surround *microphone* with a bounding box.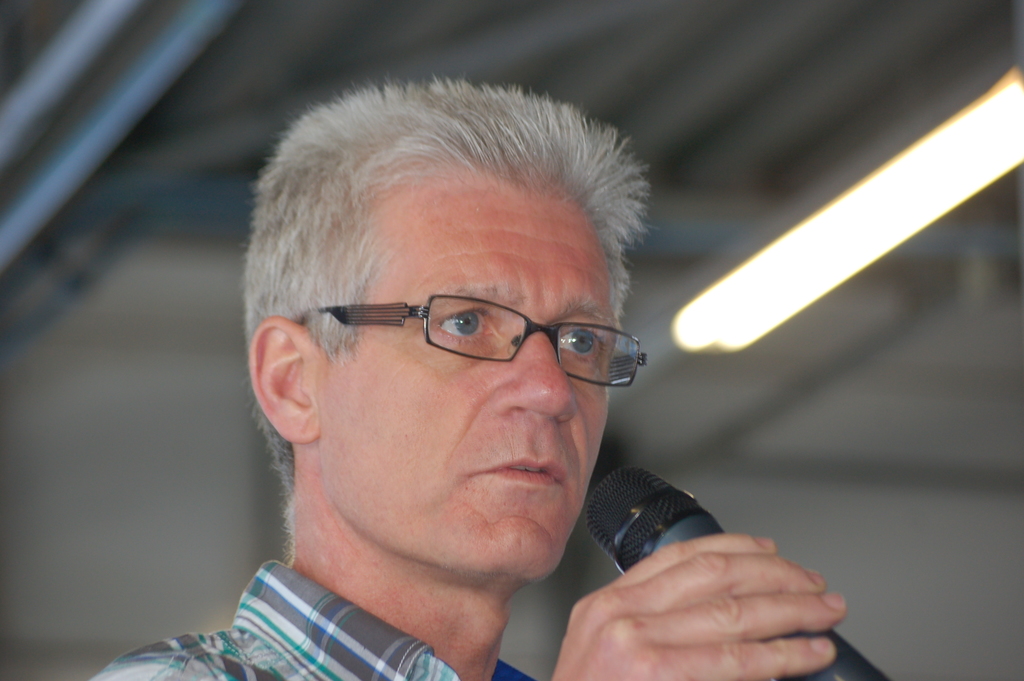
x1=582 y1=462 x2=895 y2=680.
